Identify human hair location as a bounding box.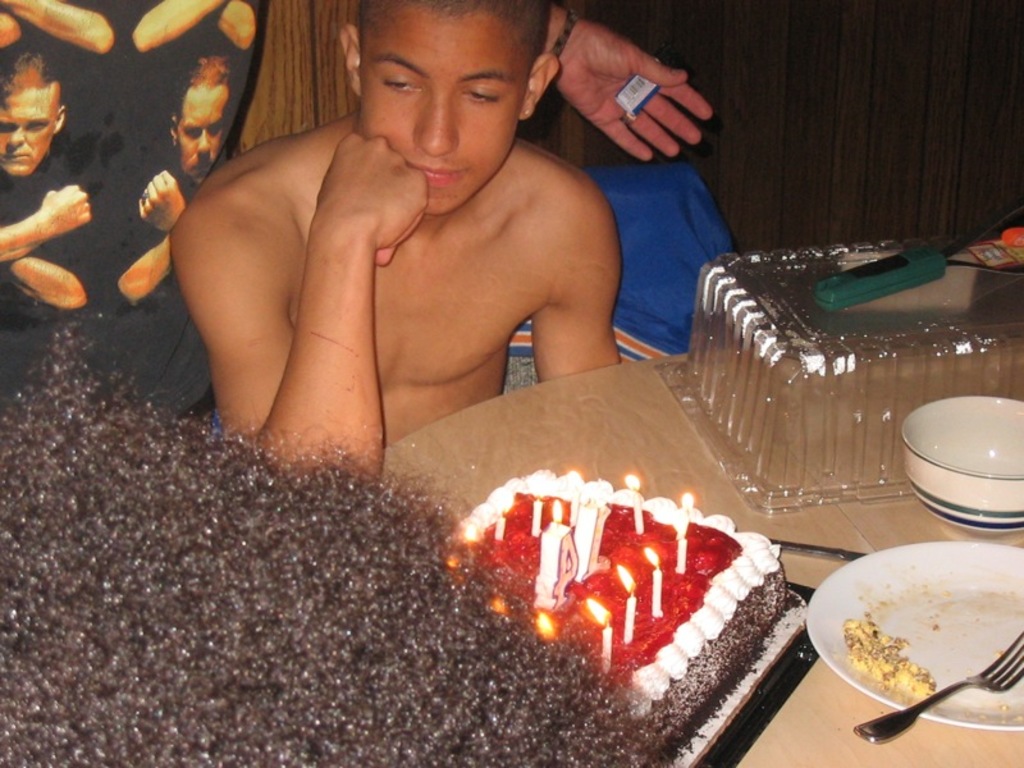
187:56:234:91.
